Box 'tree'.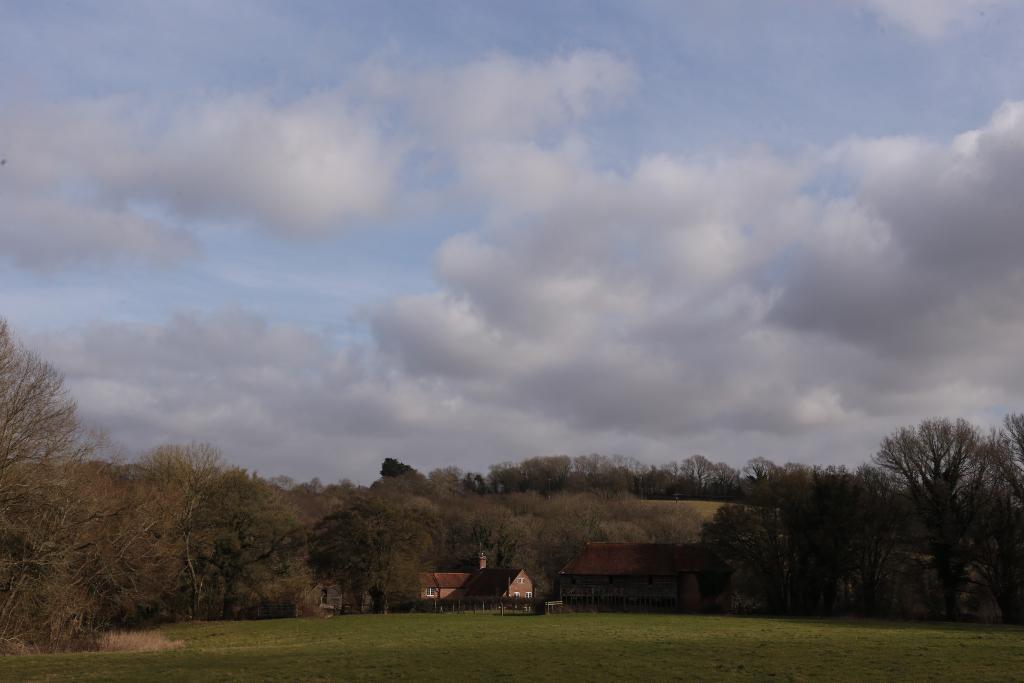
[x1=536, y1=490, x2=610, y2=575].
